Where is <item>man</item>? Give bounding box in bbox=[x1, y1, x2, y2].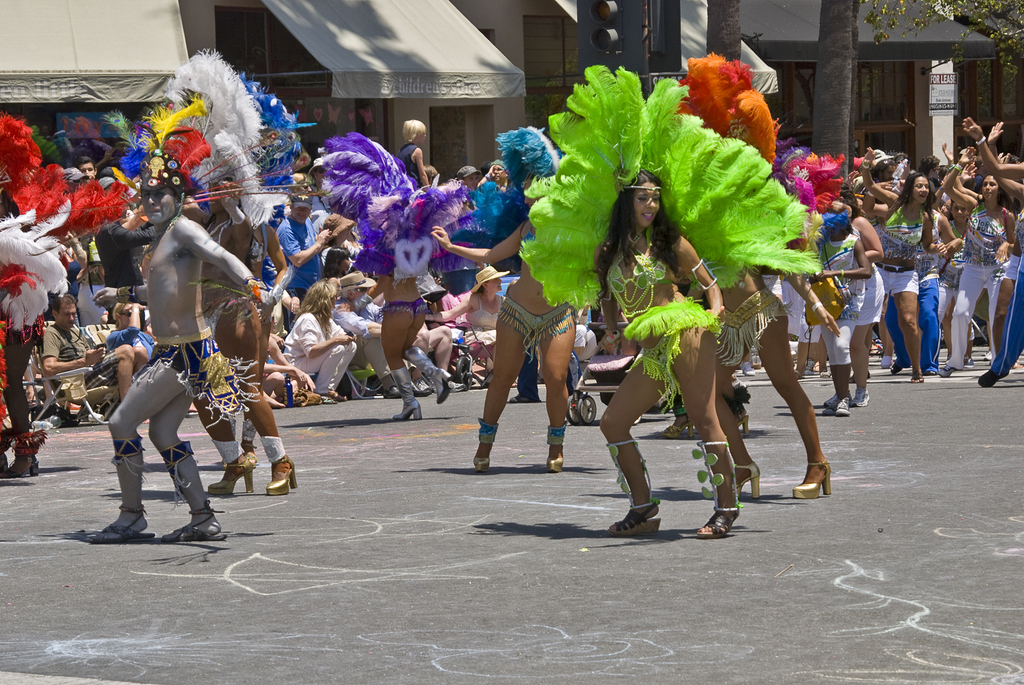
bbox=[278, 194, 328, 321].
